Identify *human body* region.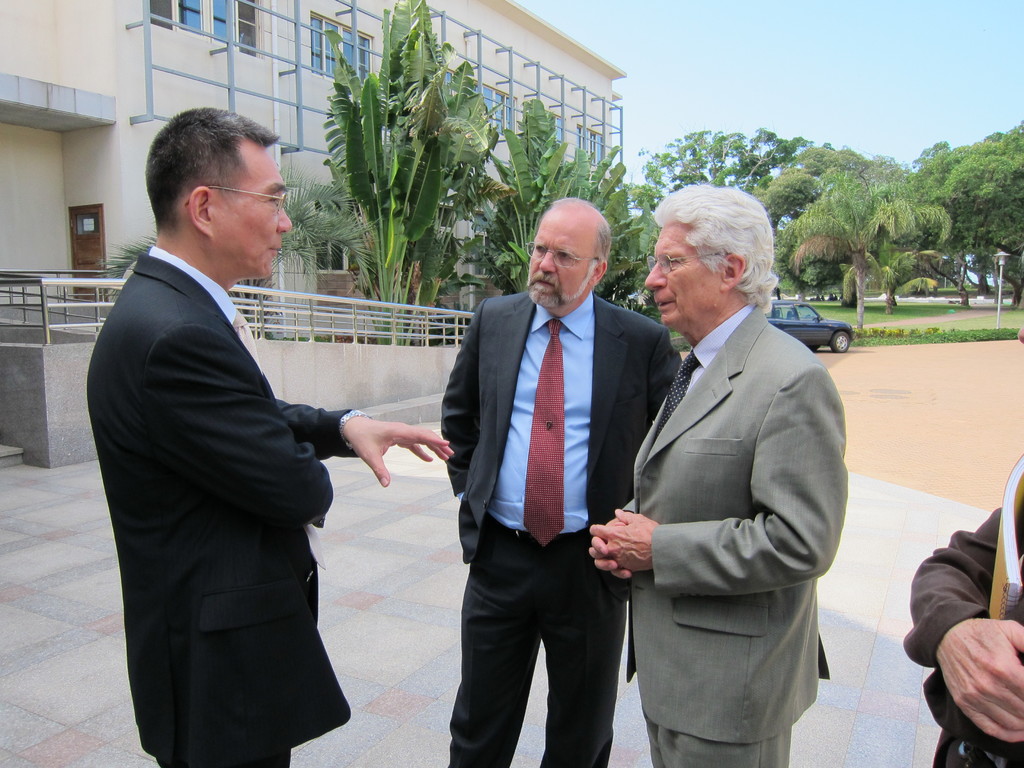
Region: Rect(440, 198, 682, 765).
